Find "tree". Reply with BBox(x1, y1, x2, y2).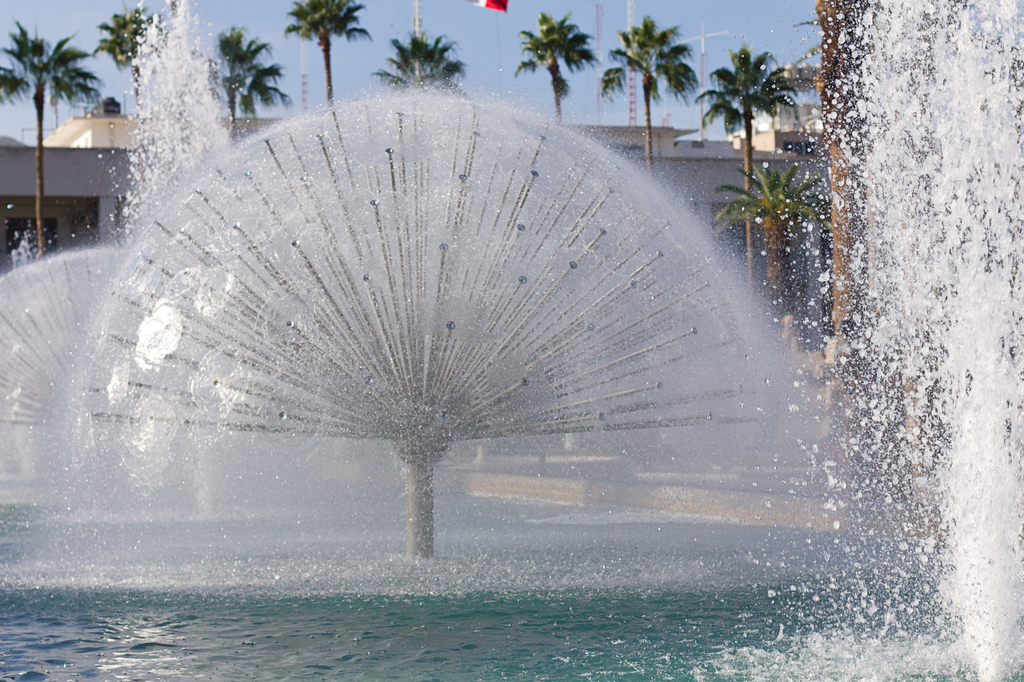
BBox(694, 44, 804, 190).
